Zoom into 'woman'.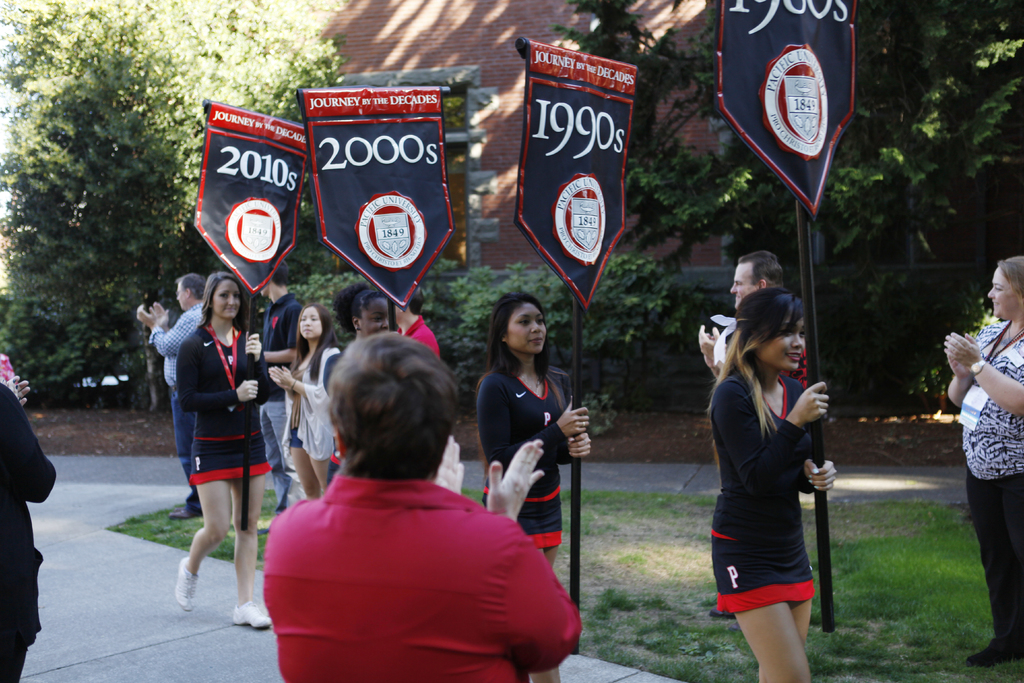
Zoom target: region(476, 294, 592, 682).
